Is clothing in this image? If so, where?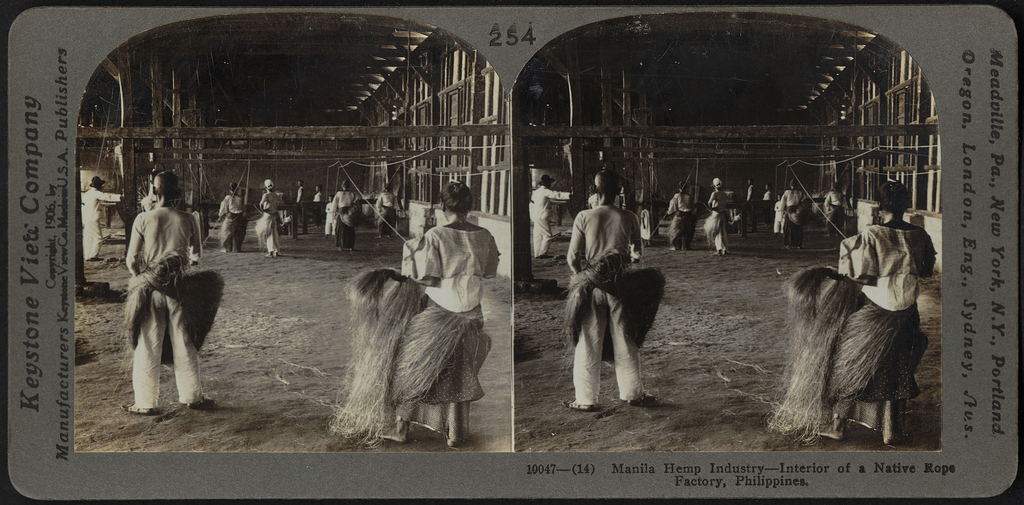
Yes, at 309, 195, 321, 218.
